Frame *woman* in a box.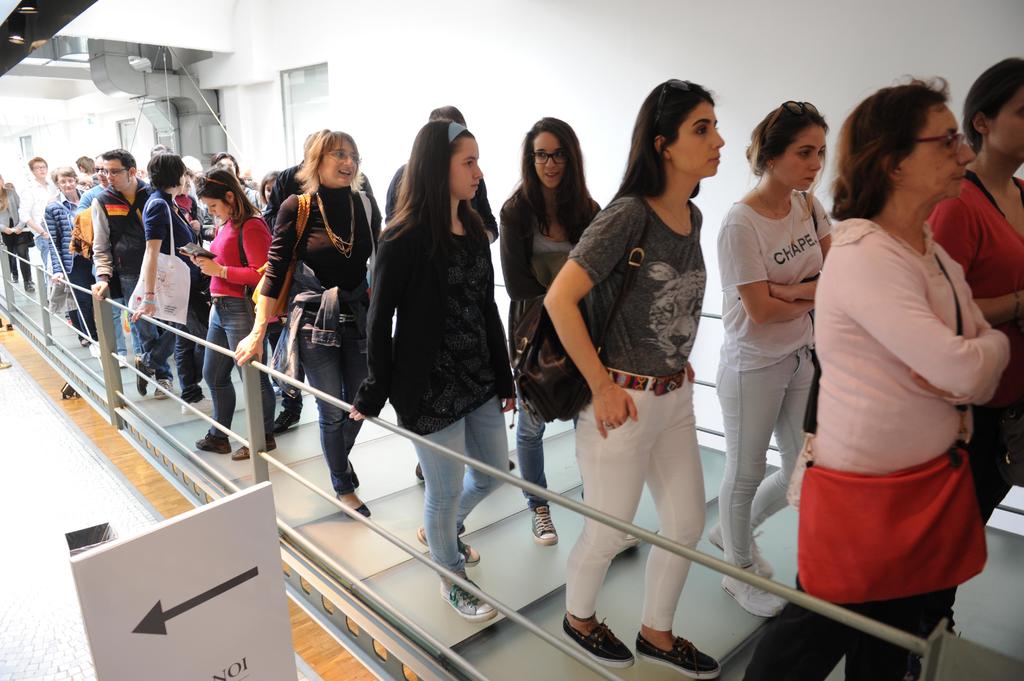
{"left": 230, "top": 124, "right": 388, "bottom": 520}.
